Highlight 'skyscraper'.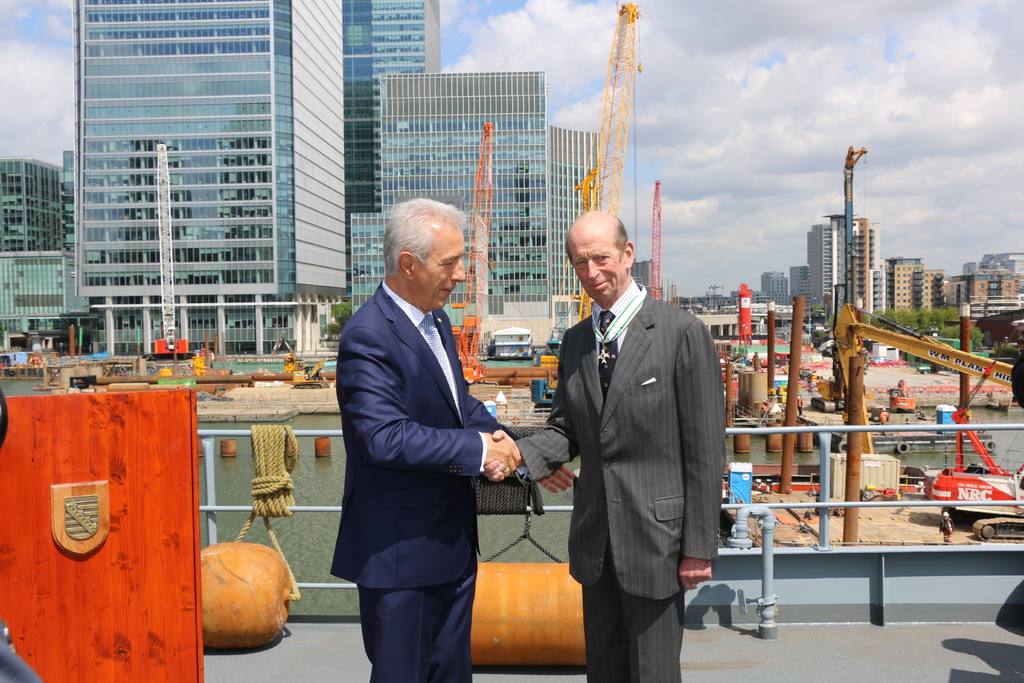
Highlighted region: Rect(0, 156, 61, 342).
